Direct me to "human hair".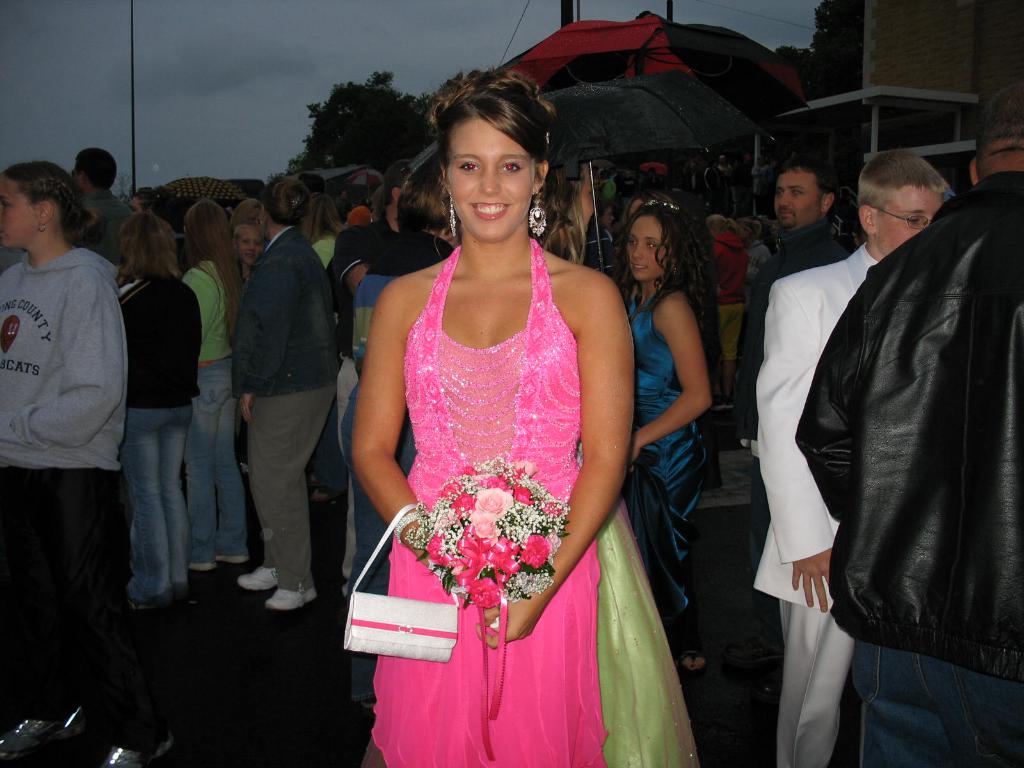
Direction: 231:223:264:243.
